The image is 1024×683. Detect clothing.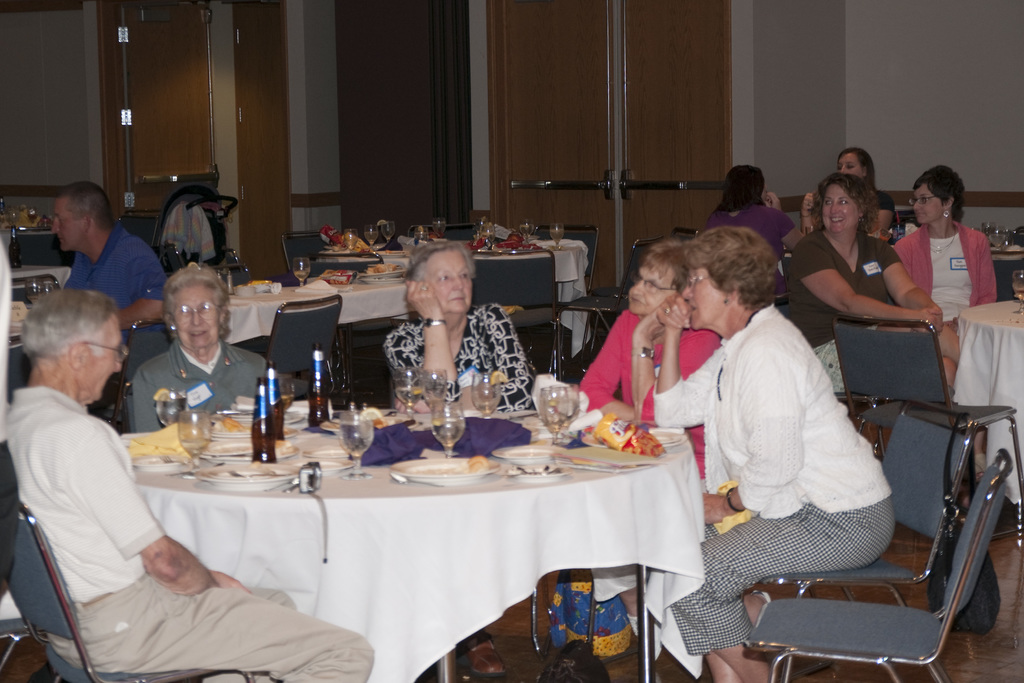
Detection: (662,270,925,636).
